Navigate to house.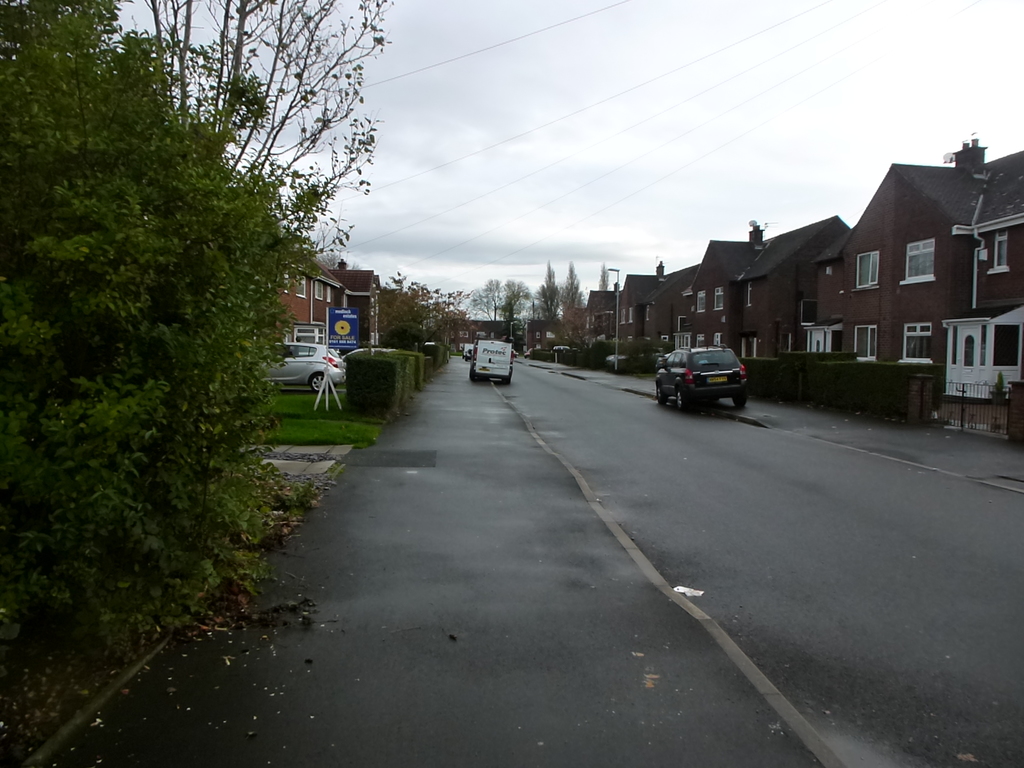
Navigation target: rect(616, 255, 702, 378).
